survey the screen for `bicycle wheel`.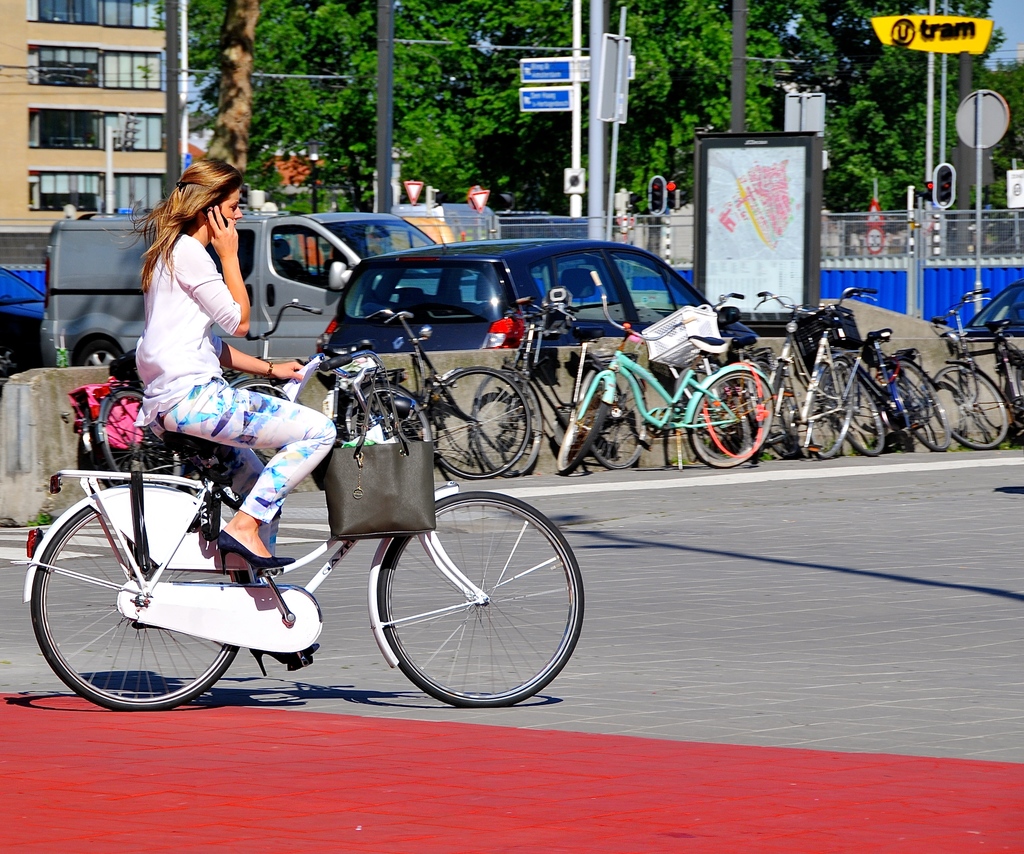
Survey found: region(233, 380, 287, 406).
